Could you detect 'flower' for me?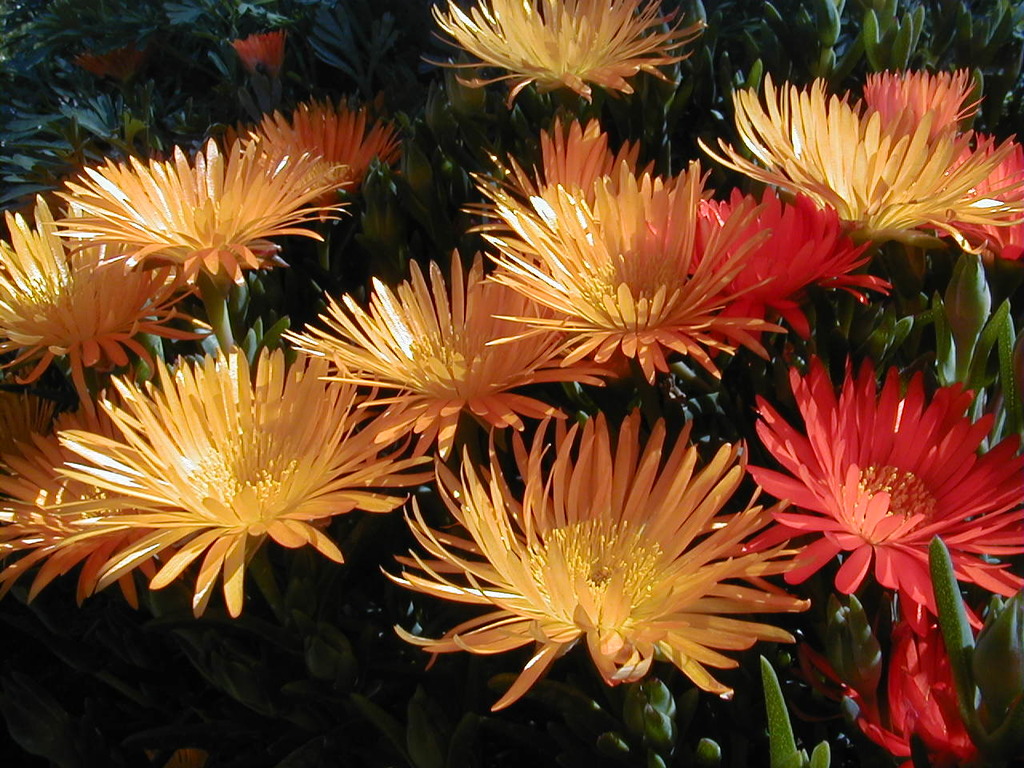
Detection result: 735, 350, 1023, 634.
